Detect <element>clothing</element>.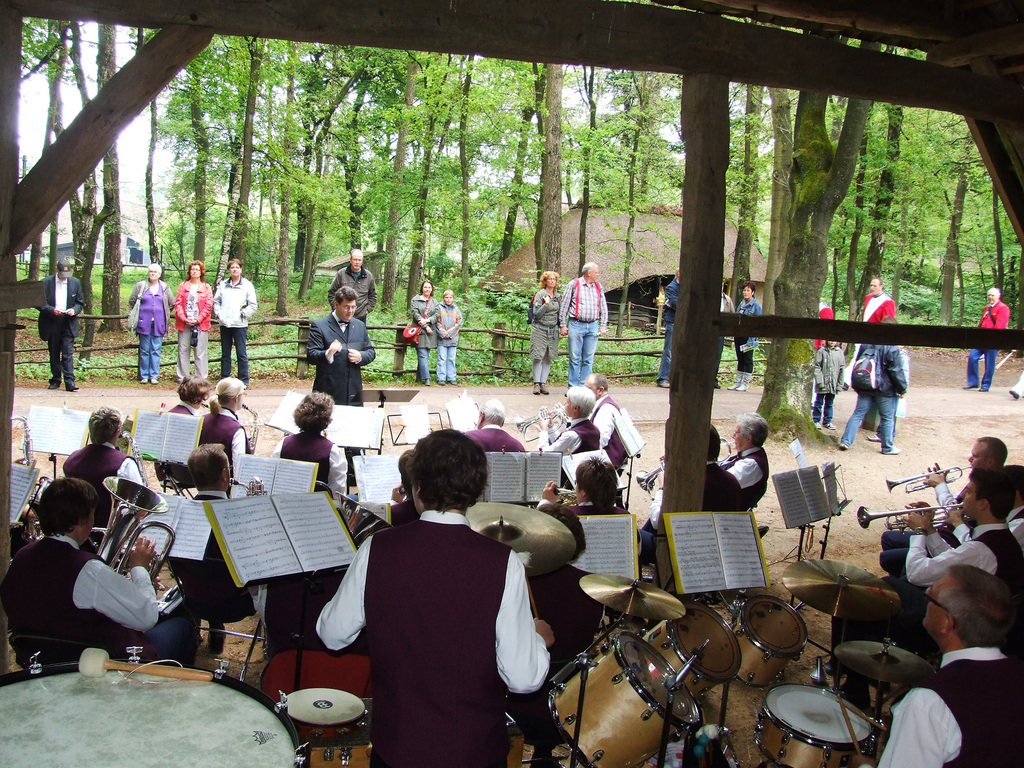
Detected at left=213, top=278, right=255, bottom=379.
